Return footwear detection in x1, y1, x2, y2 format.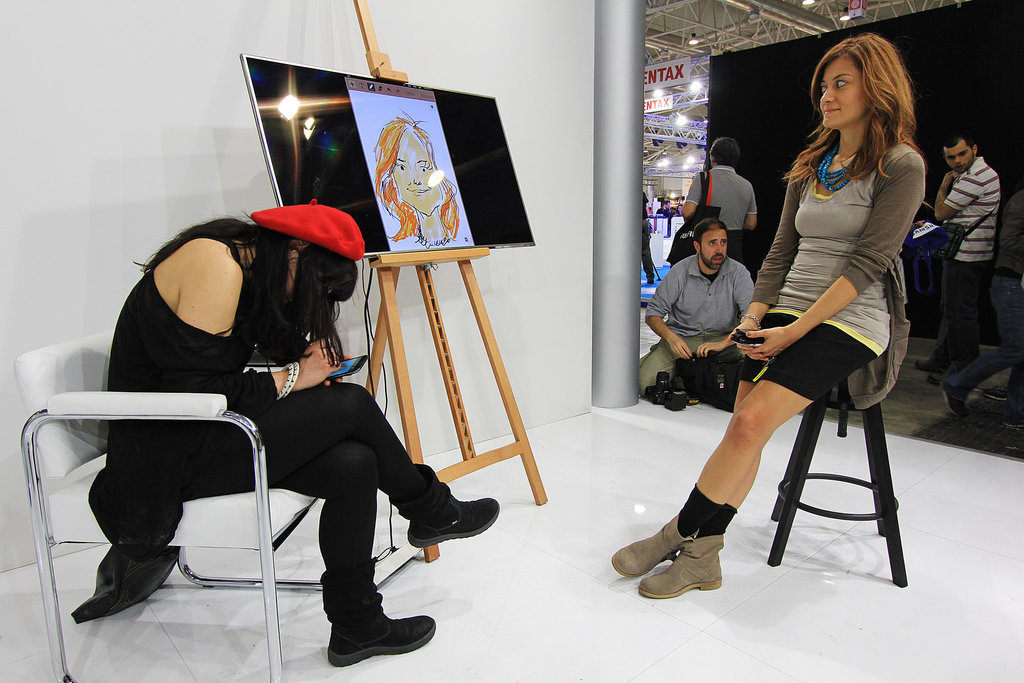
1004, 411, 1023, 429.
